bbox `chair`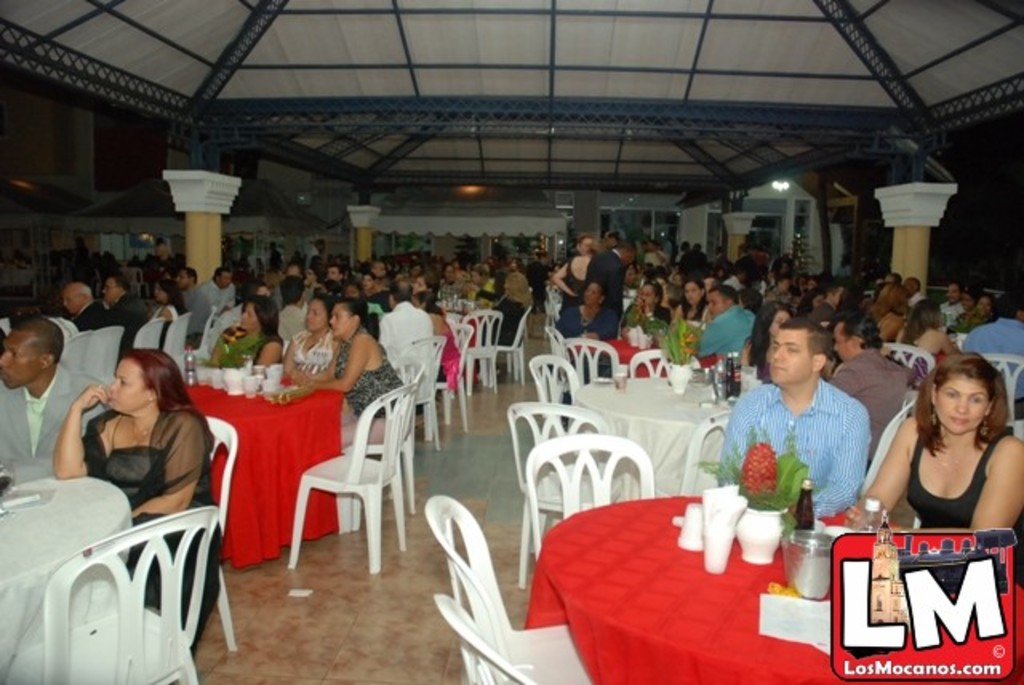
locate(285, 389, 408, 586)
